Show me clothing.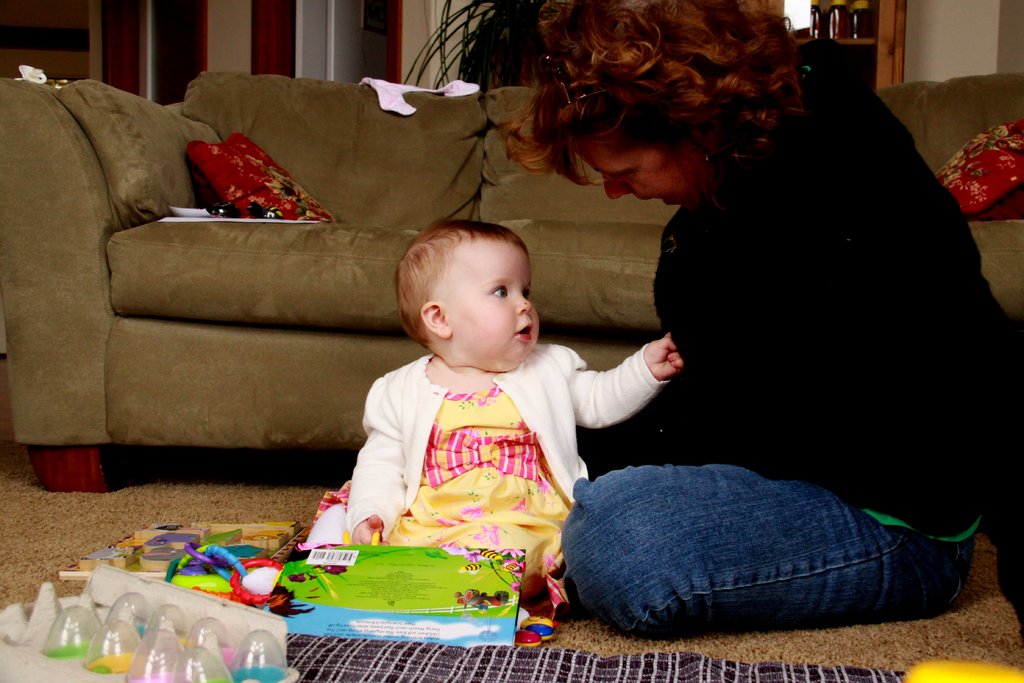
clothing is here: crop(328, 304, 650, 590).
